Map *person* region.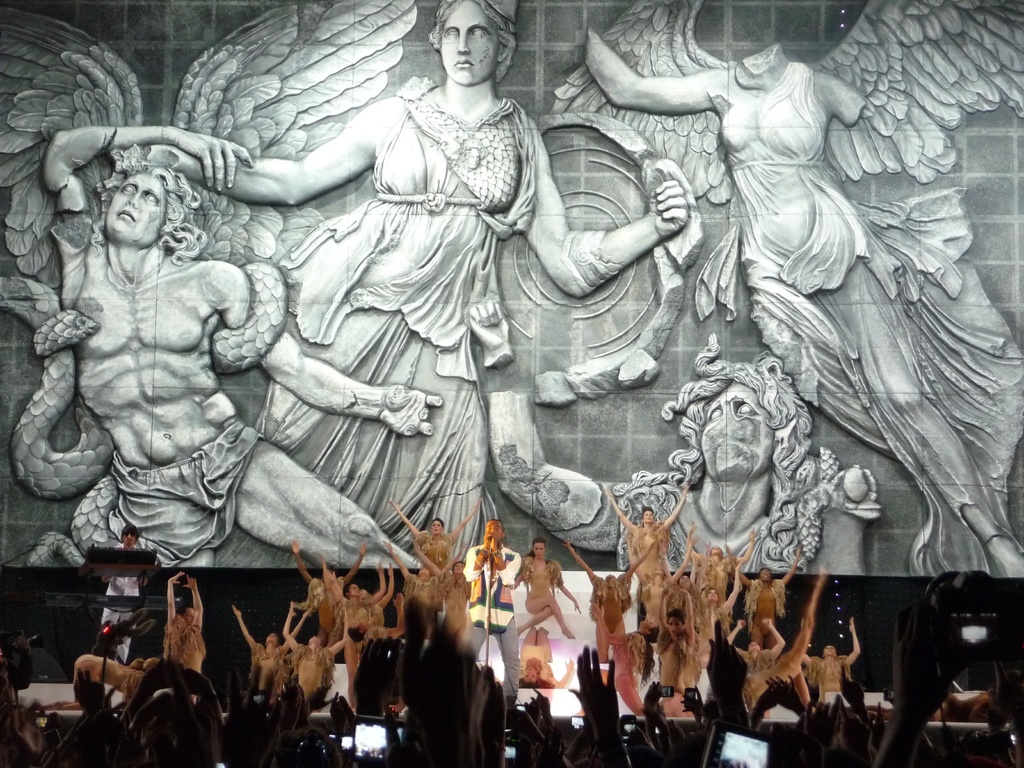
Mapped to pyautogui.locateOnScreen(387, 486, 474, 598).
